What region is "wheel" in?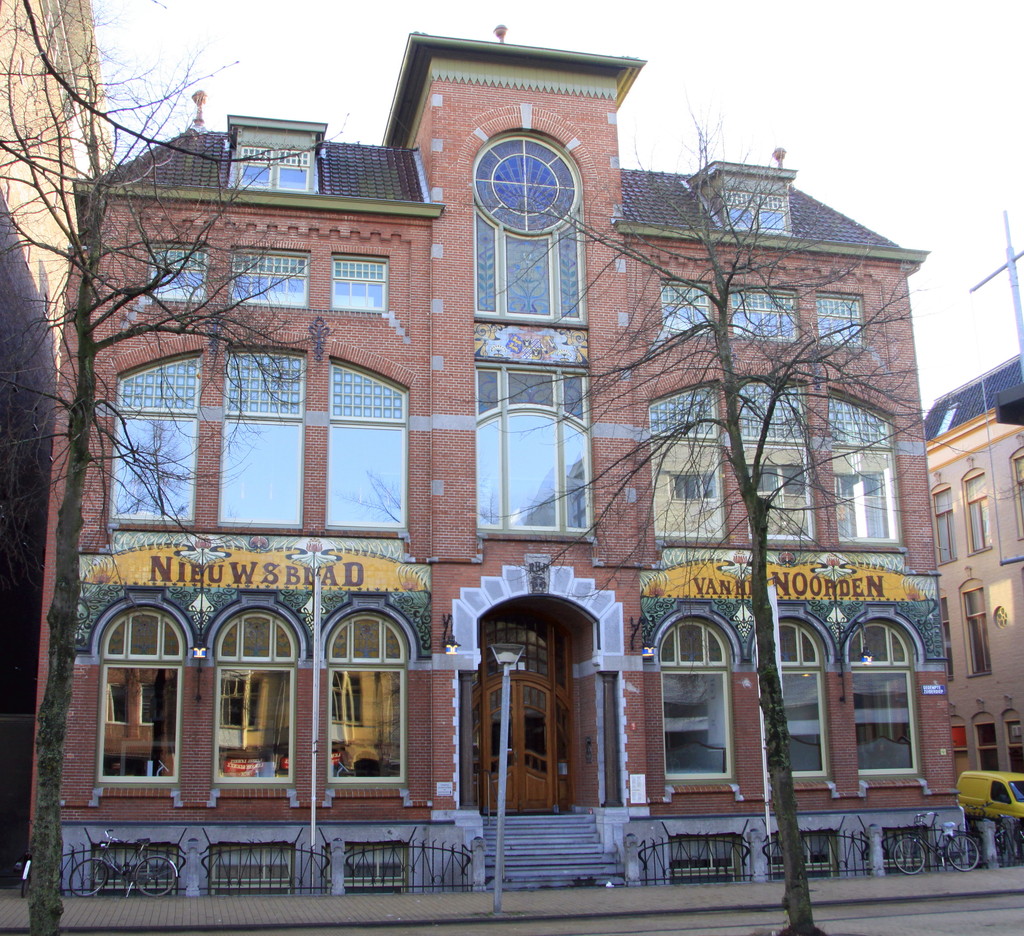
crop(133, 857, 175, 897).
